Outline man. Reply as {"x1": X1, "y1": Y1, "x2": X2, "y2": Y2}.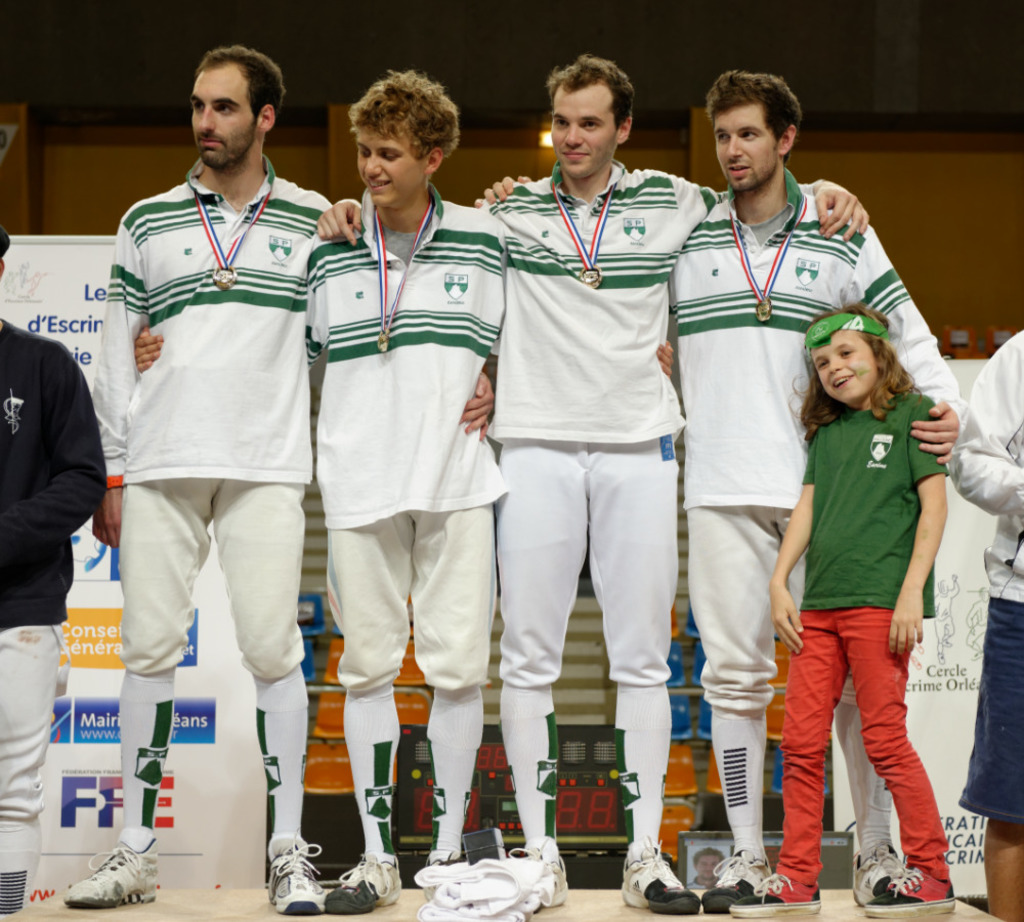
{"x1": 472, "y1": 73, "x2": 967, "y2": 915}.
